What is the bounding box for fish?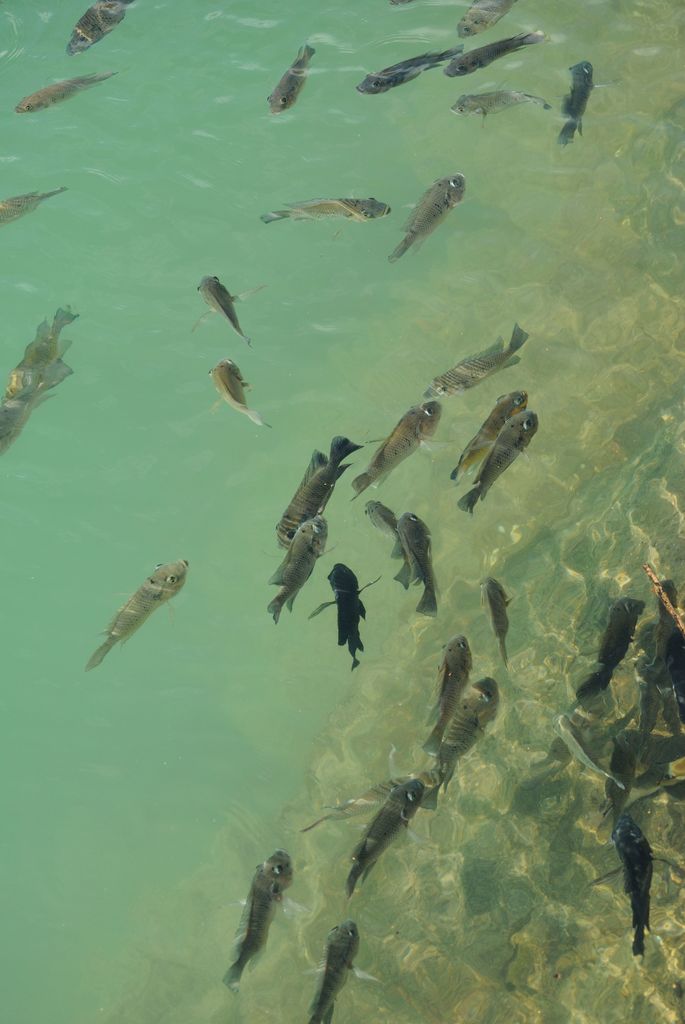
{"x1": 391, "y1": 507, "x2": 441, "y2": 623}.
